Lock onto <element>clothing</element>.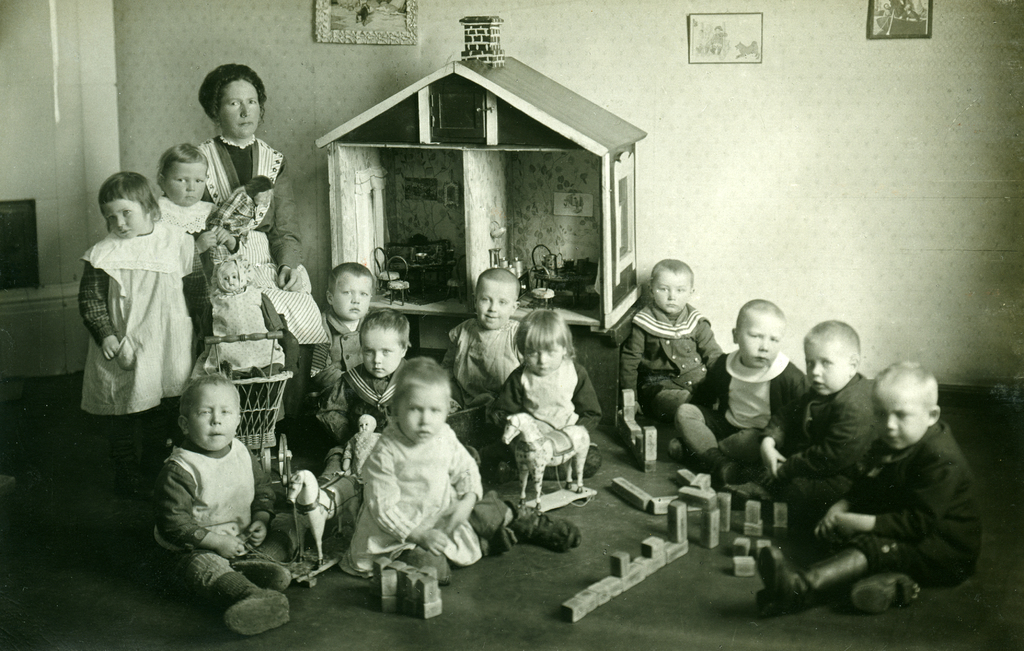
Locked: select_region(311, 348, 394, 495).
